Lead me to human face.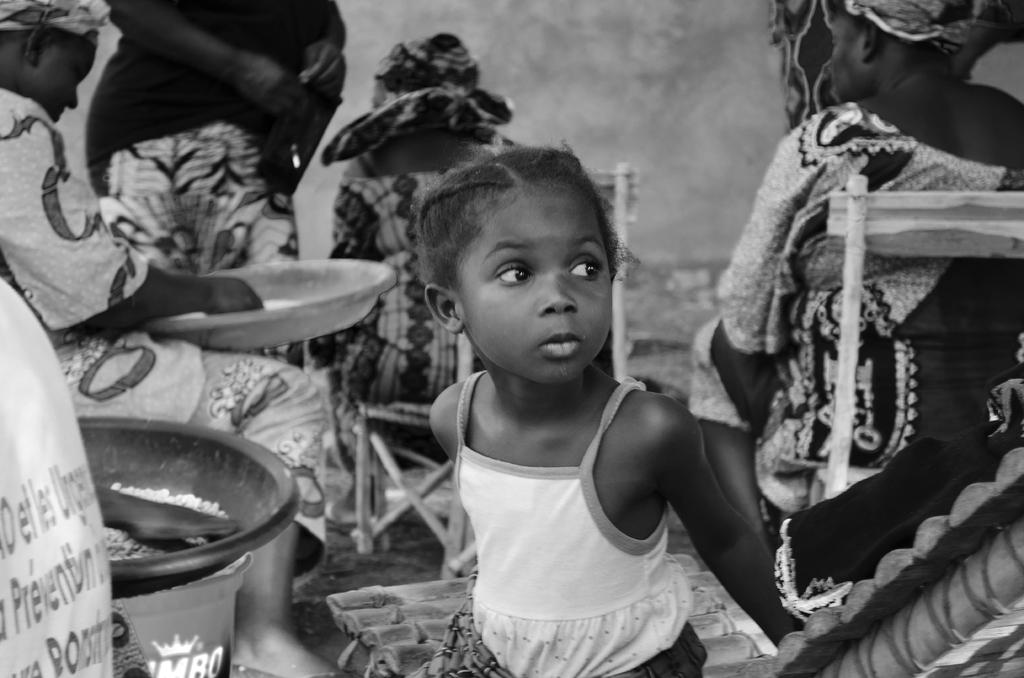
Lead to box(831, 12, 858, 101).
